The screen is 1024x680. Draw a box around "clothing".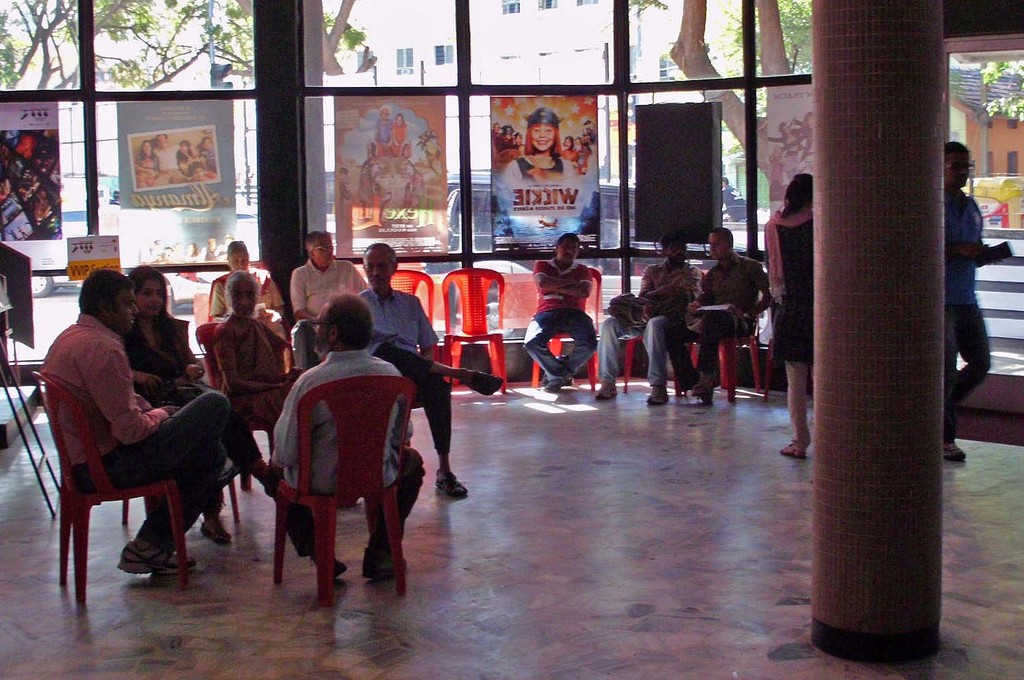
l=264, t=318, r=415, b=607.
